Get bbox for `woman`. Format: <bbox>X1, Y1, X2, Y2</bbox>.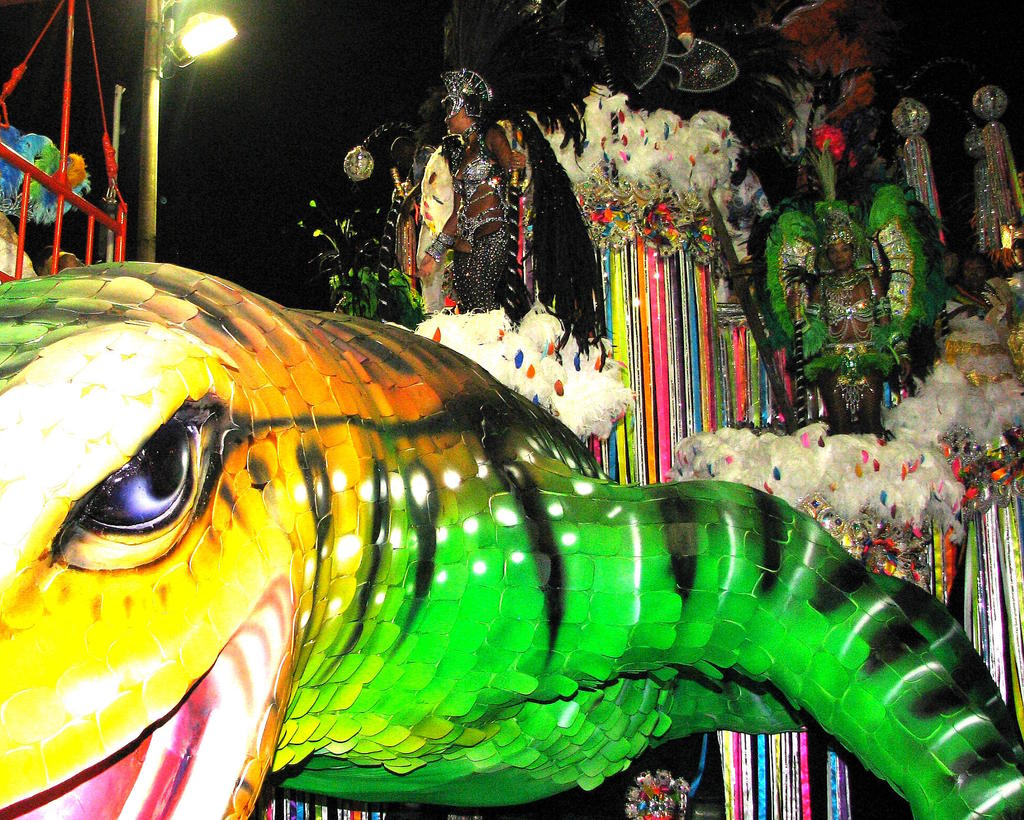
<bbox>419, 73, 521, 314</bbox>.
